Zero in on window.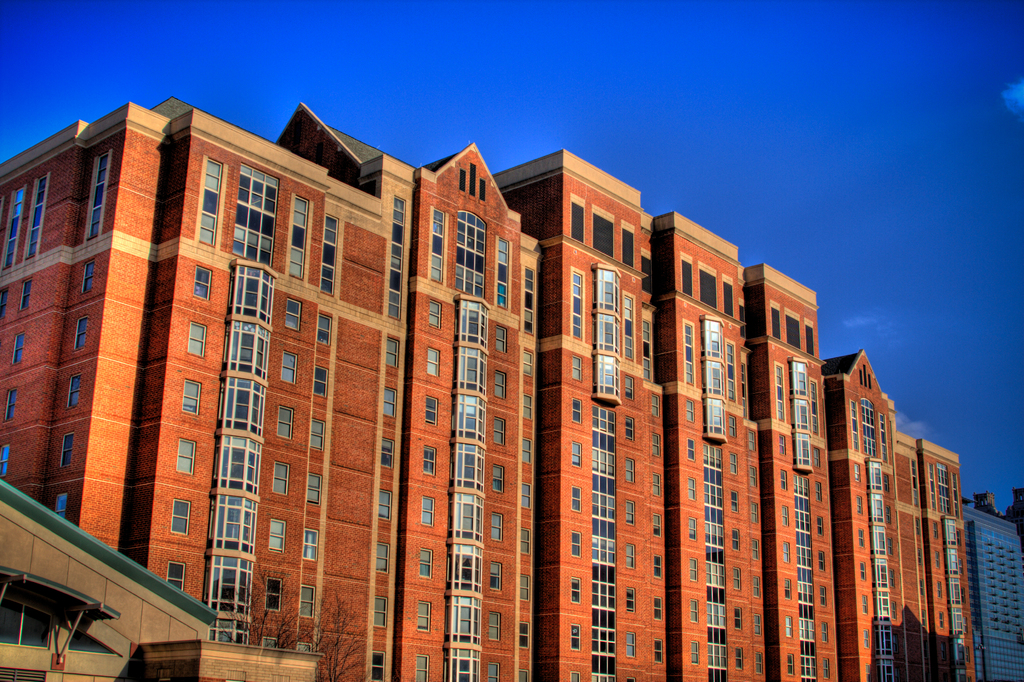
Zeroed in: bbox=(854, 462, 862, 482).
